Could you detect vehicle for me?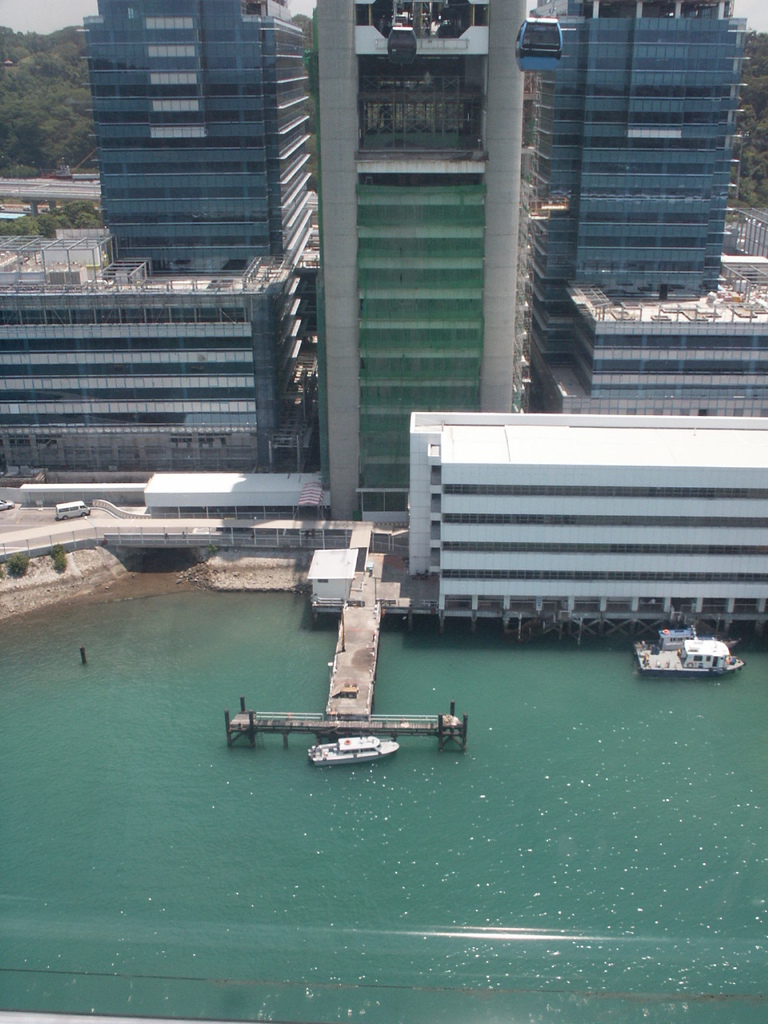
Detection result: {"x1": 55, "y1": 499, "x2": 90, "y2": 522}.
